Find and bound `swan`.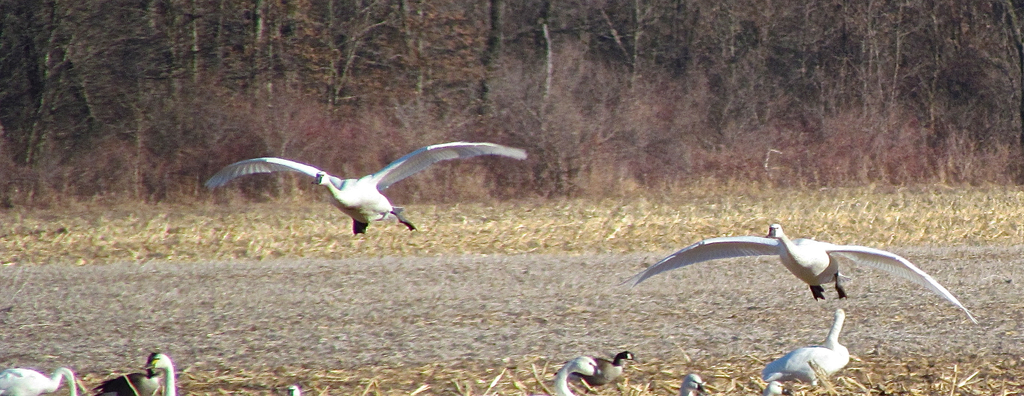
Bound: <region>201, 140, 524, 233</region>.
